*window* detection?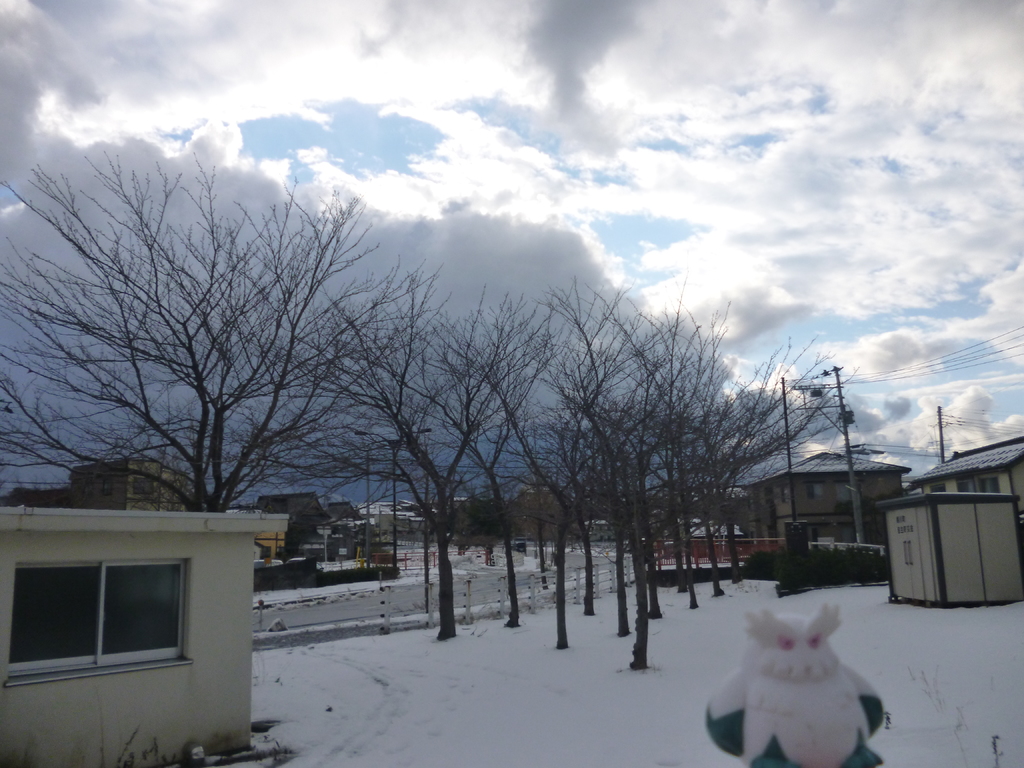
crop(976, 474, 999, 494)
